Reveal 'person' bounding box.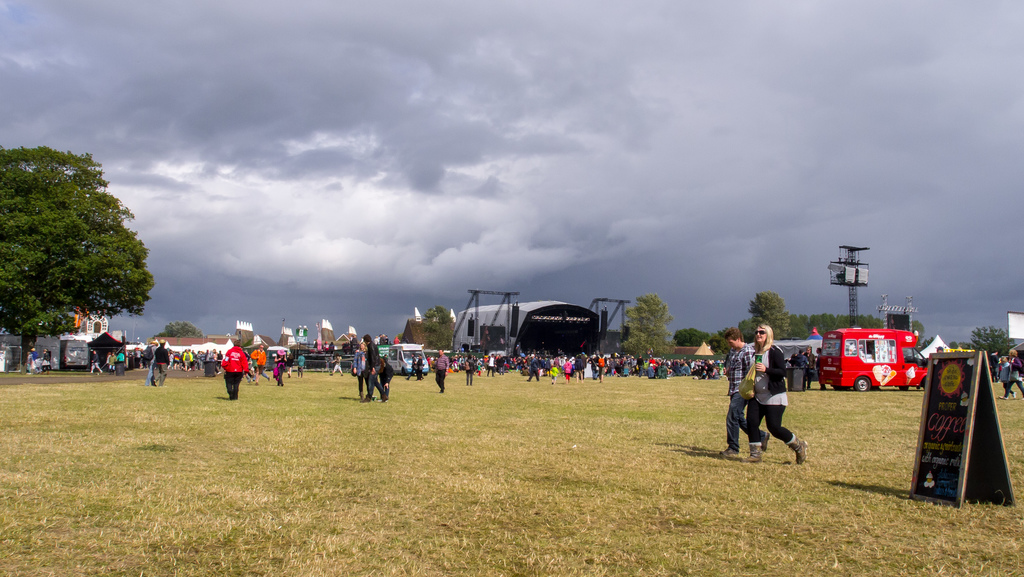
Revealed: x1=749 y1=335 x2=798 y2=461.
